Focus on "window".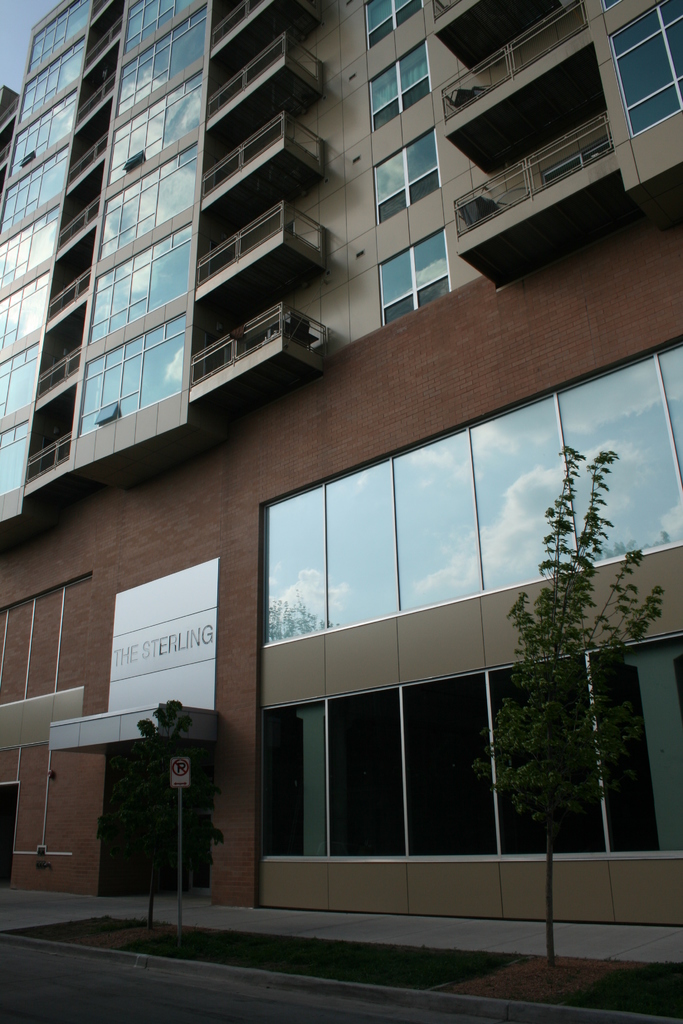
Focused at bbox=[604, 0, 623, 9].
